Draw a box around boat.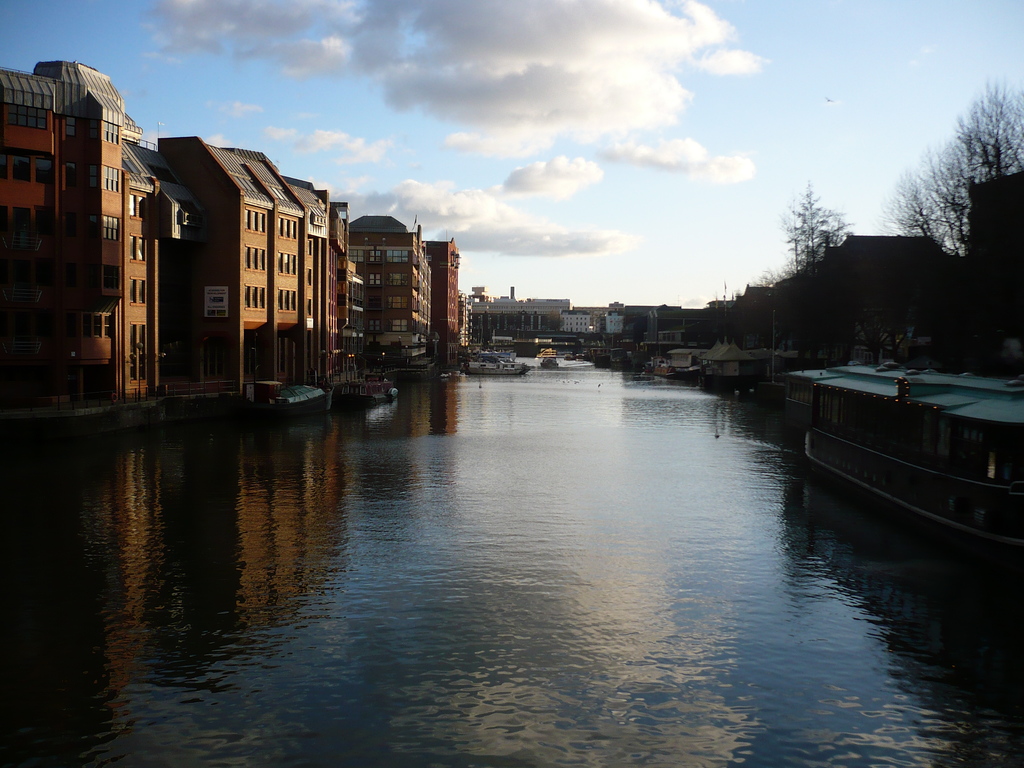
region(796, 362, 1023, 552).
